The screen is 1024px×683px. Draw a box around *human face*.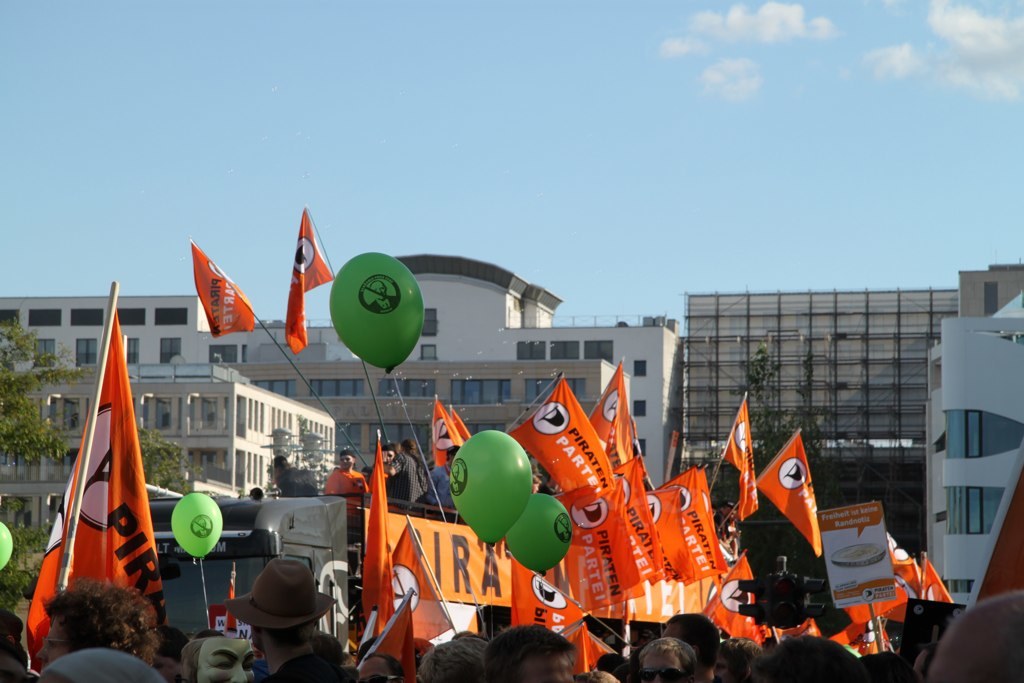
636 649 687 682.
